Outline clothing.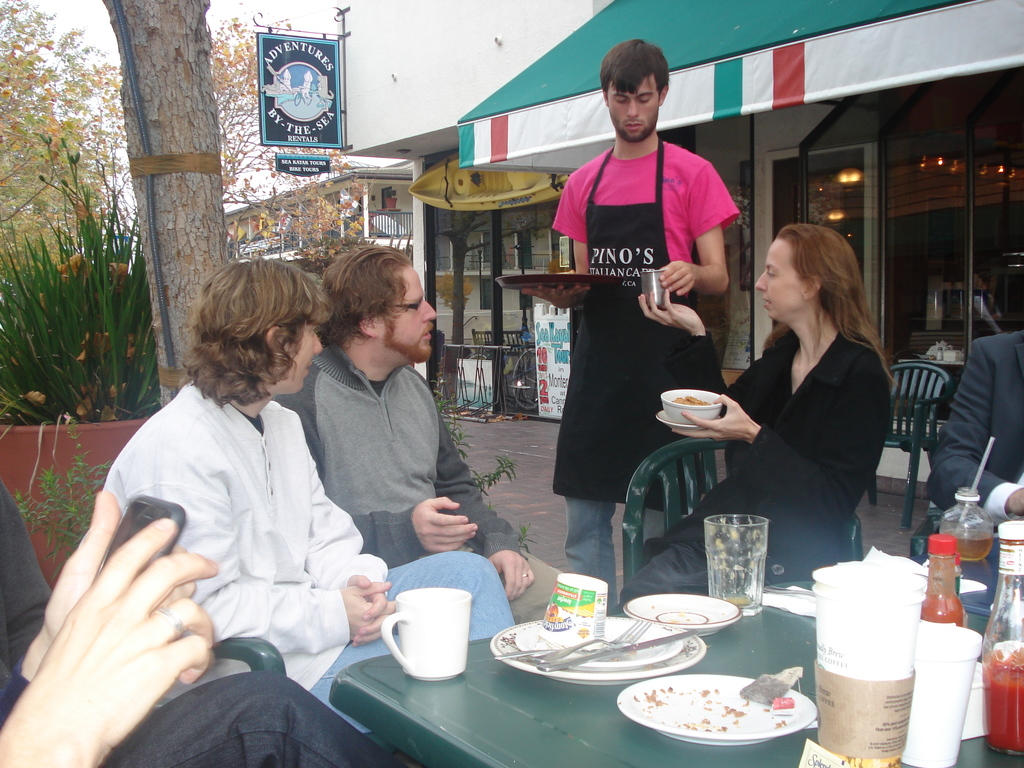
Outline: Rect(925, 326, 1023, 600).
